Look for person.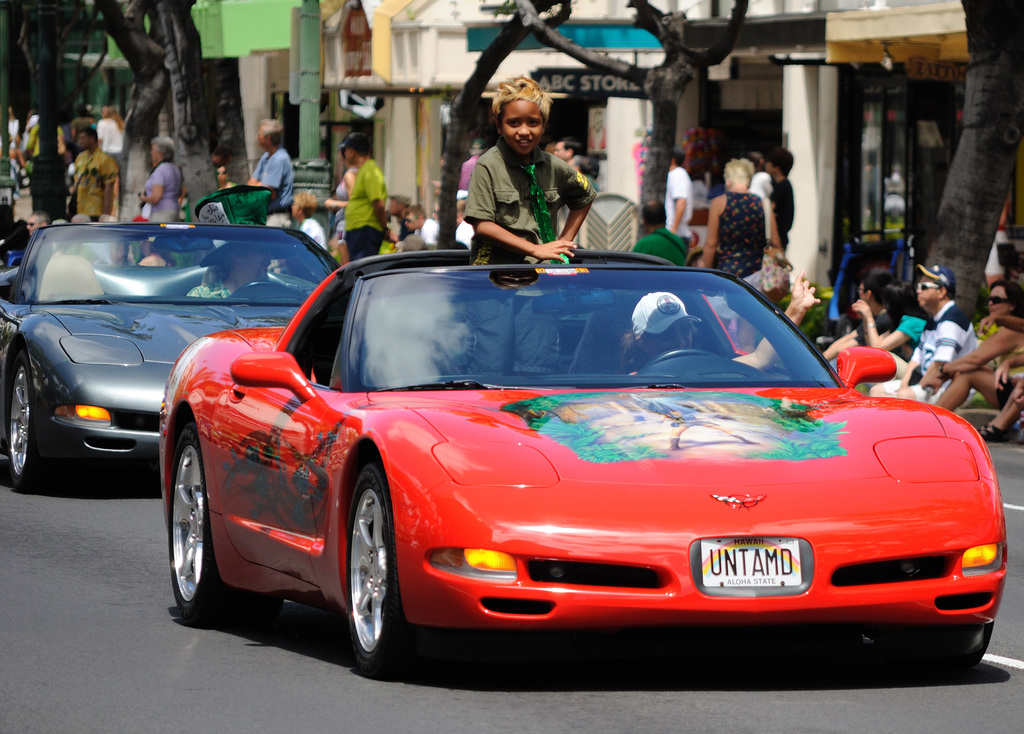
Found: 634, 196, 692, 268.
